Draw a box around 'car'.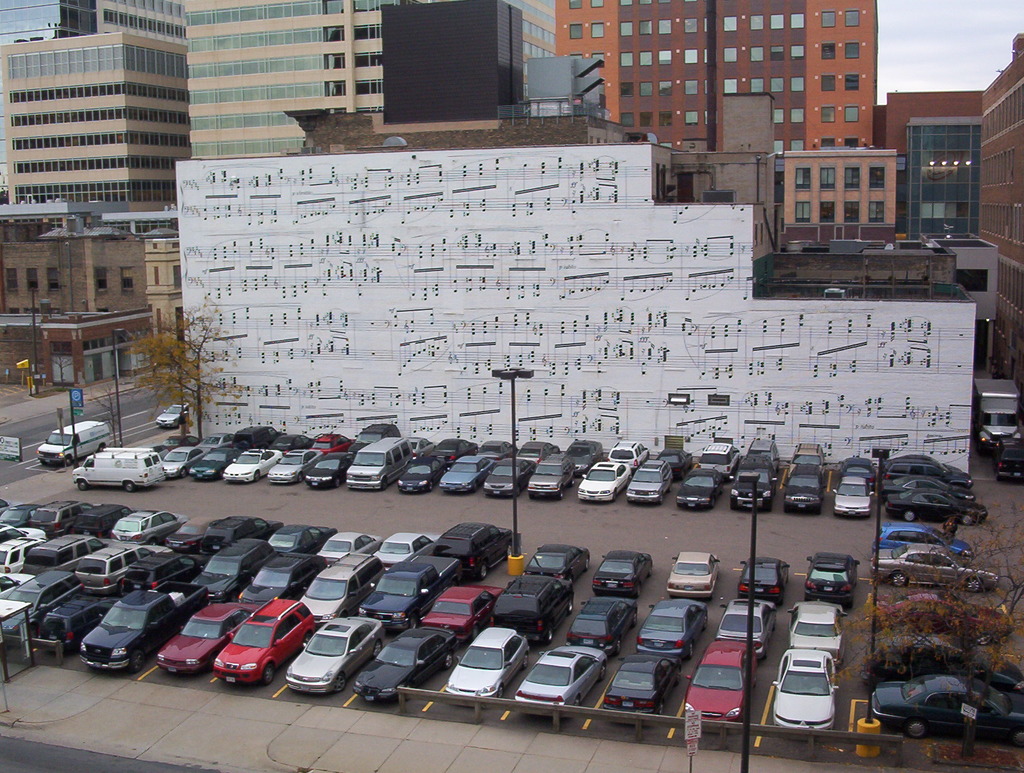
x1=788, y1=598, x2=849, y2=667.
